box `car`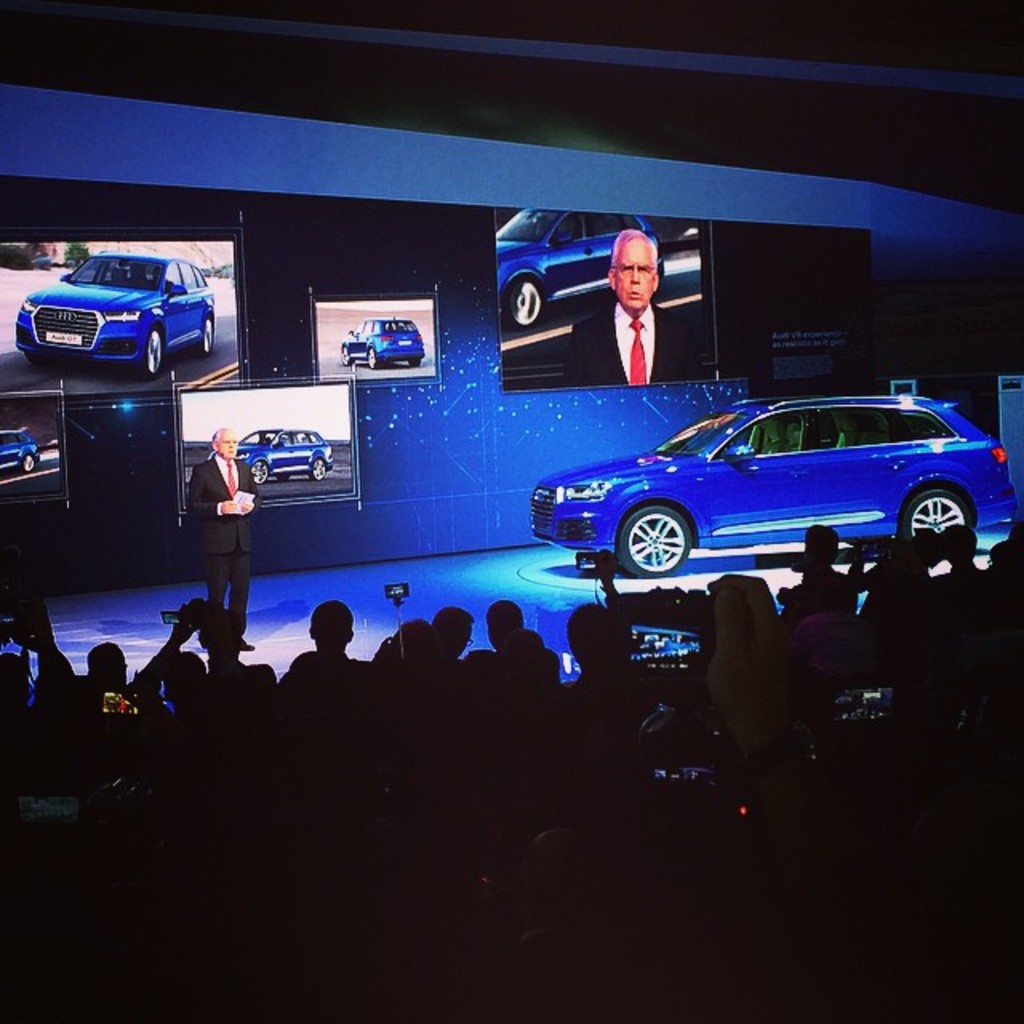
{"x1": 333, "y1": 312, "x2": 424, "y2": 370}
